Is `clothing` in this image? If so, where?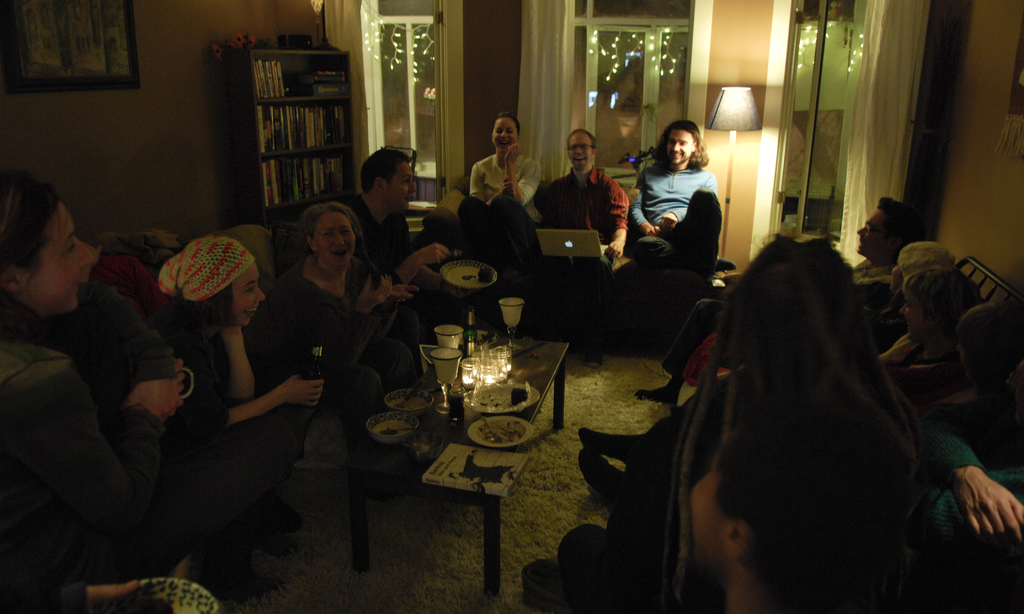
Yes, at 634, 159, 717, 301.
